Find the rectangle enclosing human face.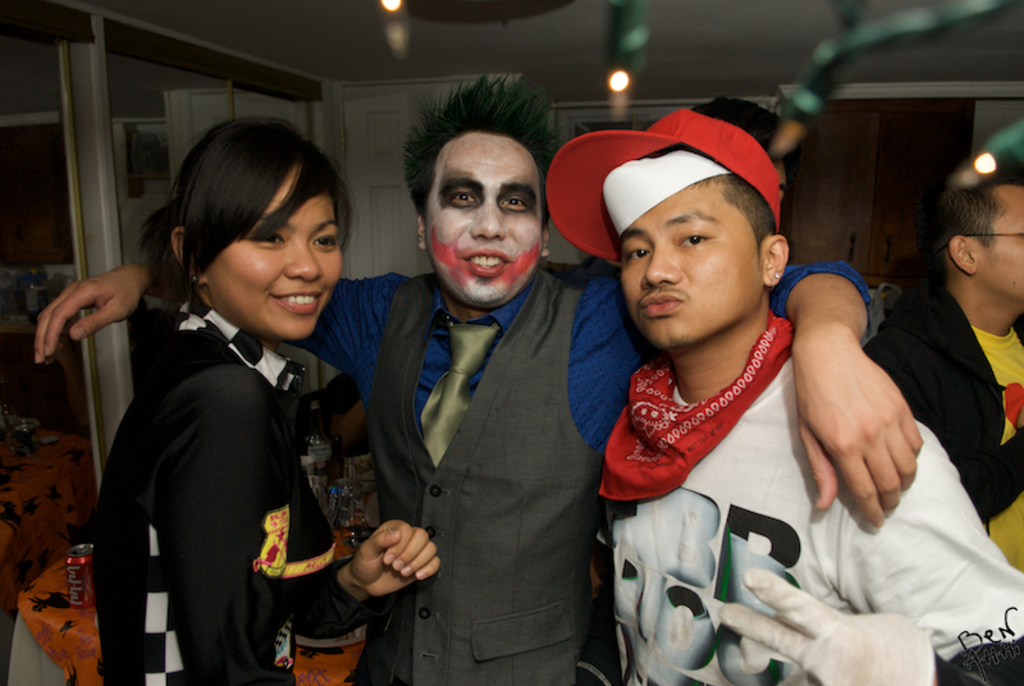
620 186 764 343.
